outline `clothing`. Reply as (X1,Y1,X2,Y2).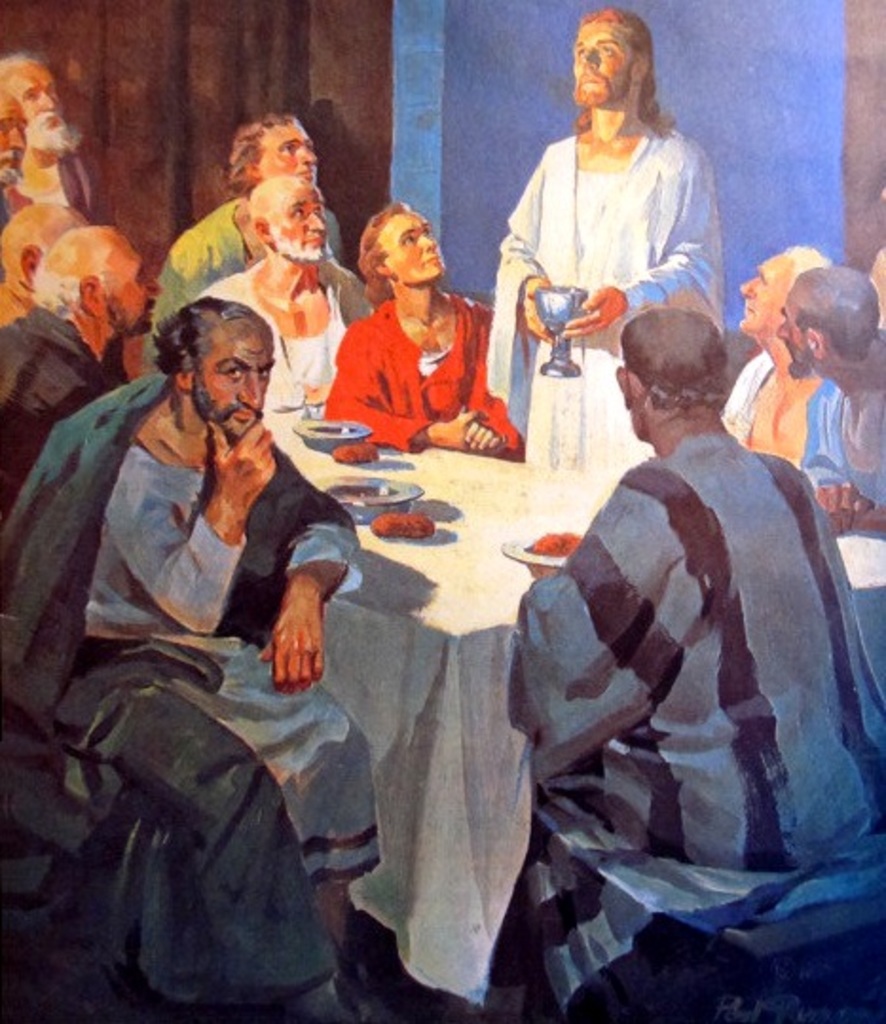
(0,305,108,501).
